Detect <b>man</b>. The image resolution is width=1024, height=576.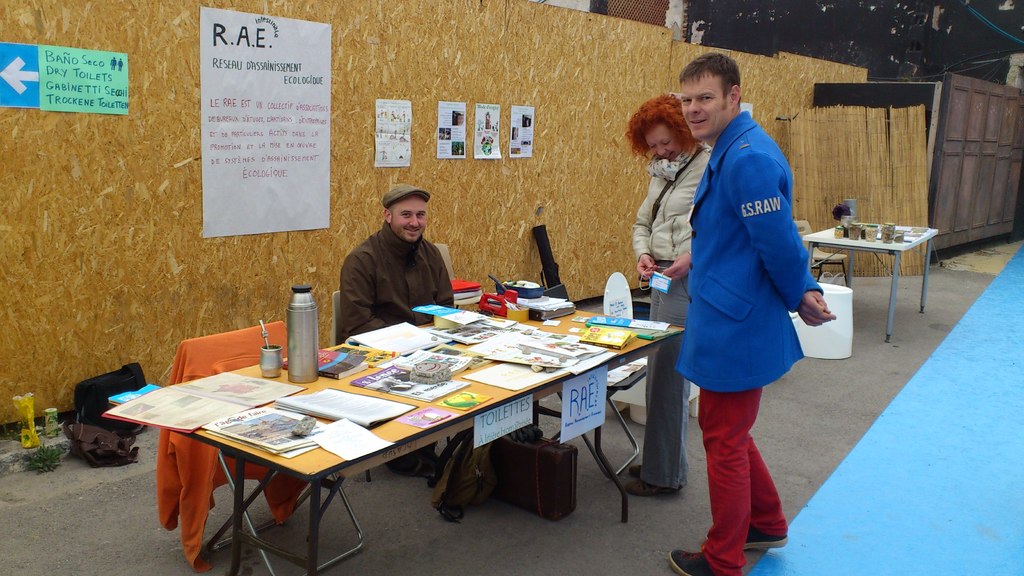
<box>324,179,465,320</box>.
